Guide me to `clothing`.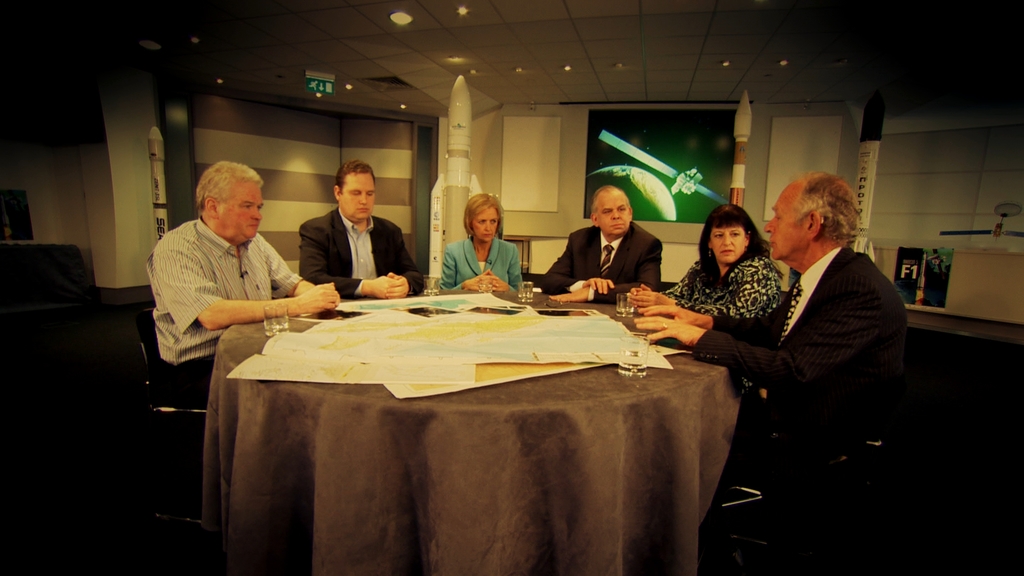
Guidance: [708, 191, 911, 524].
